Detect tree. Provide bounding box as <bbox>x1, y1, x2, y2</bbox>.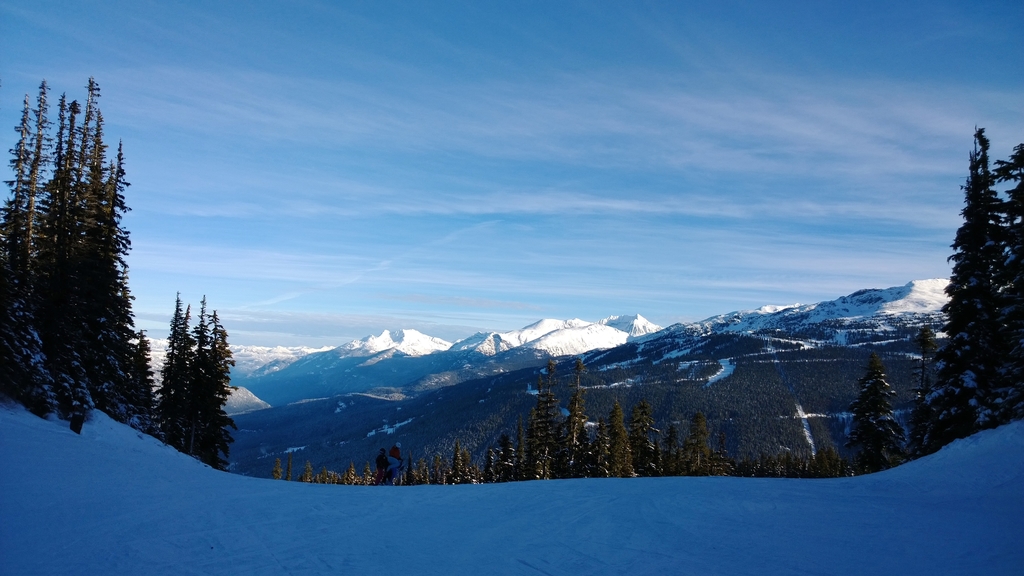
<bbox>932, 109, 1022, 433</bbox>.
